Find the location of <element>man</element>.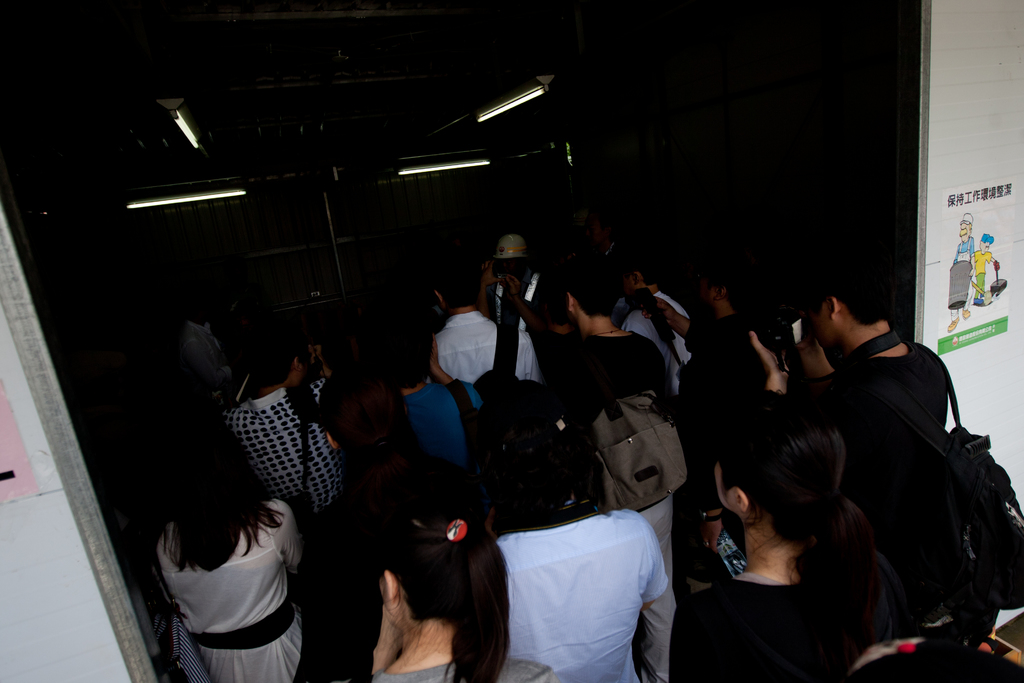
Location: 476/228/540/336.
